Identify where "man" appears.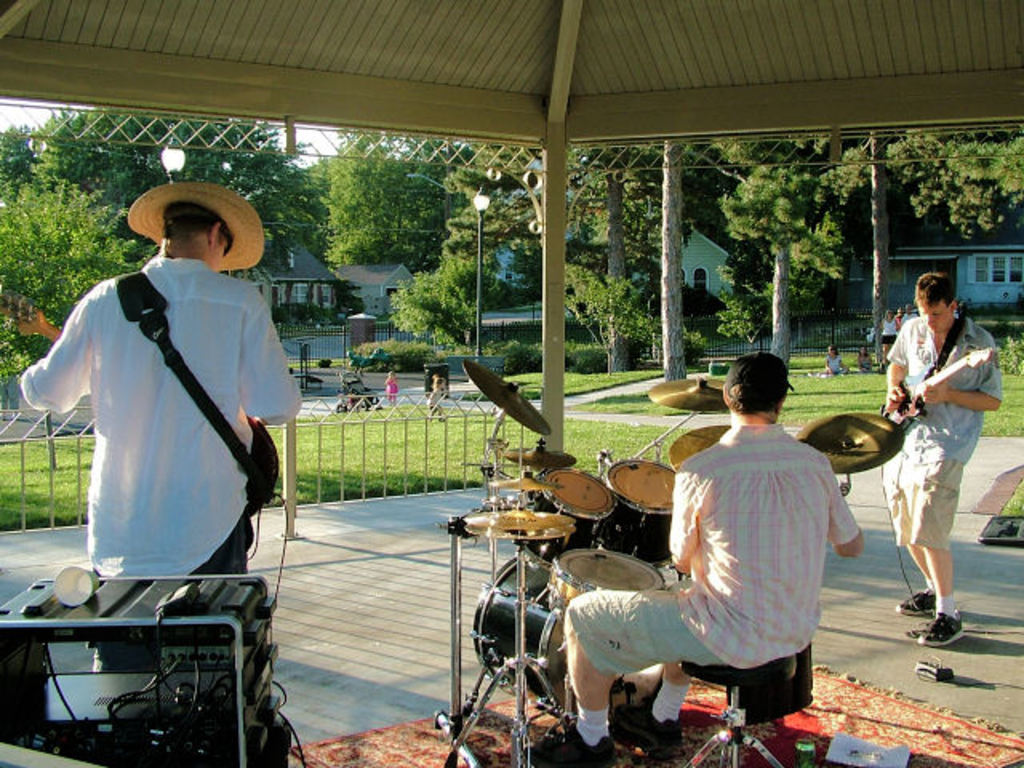
Appears at 883/269/1003/643.
